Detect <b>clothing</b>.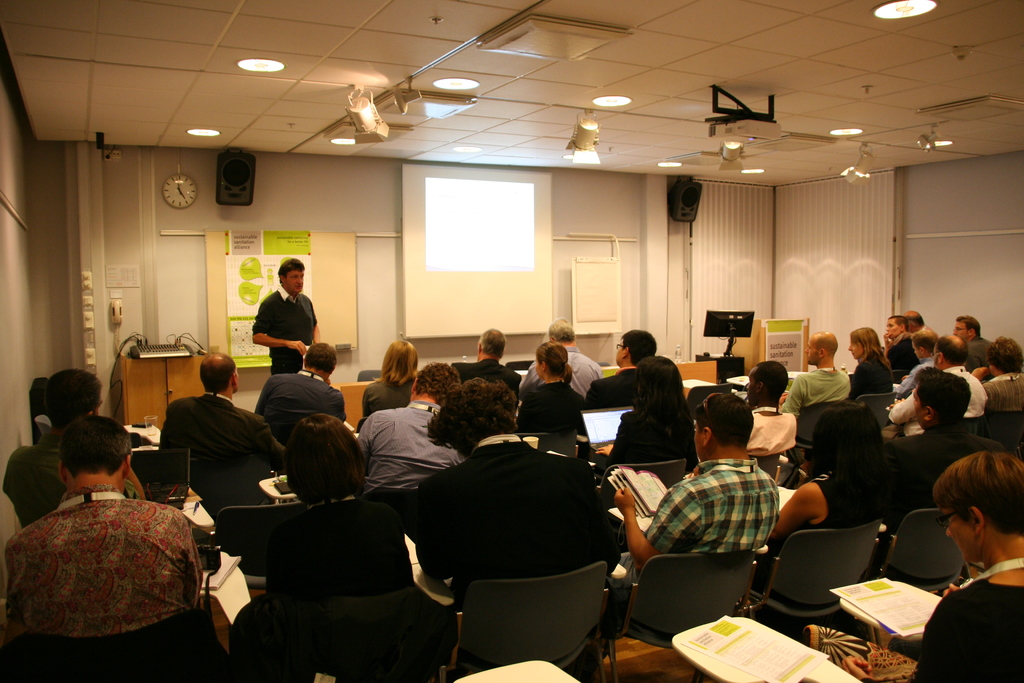
Detected at BBox(454, 359, 524, 388).
